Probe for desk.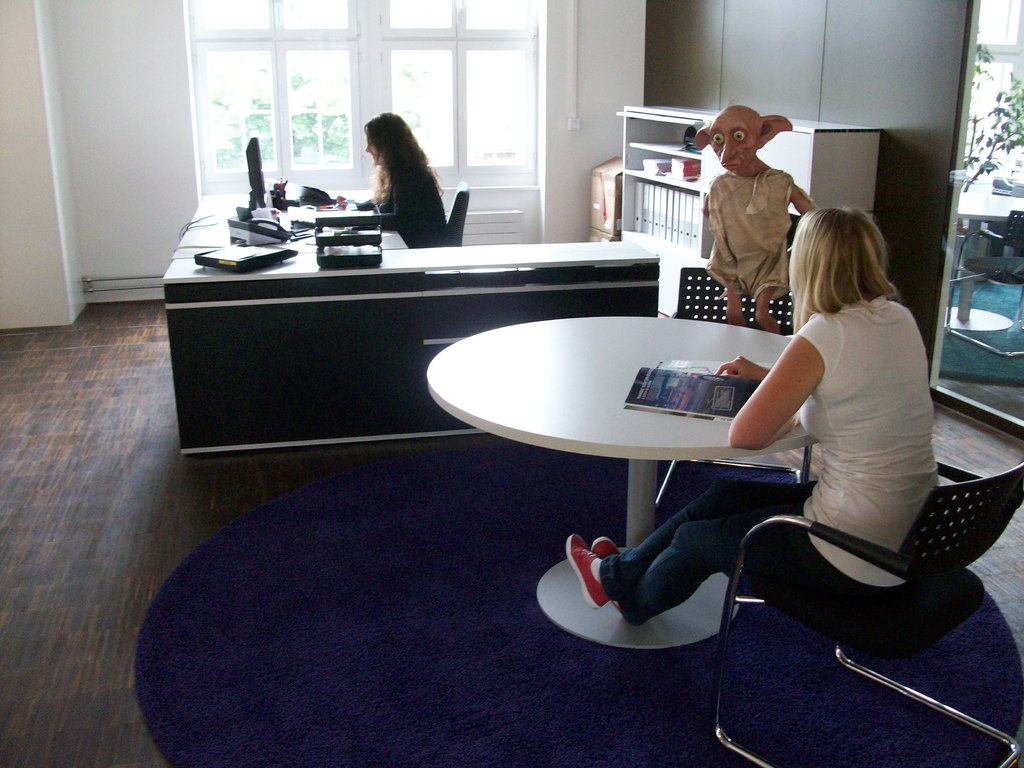
Probe result: crop(157, 193, 660, 462).
